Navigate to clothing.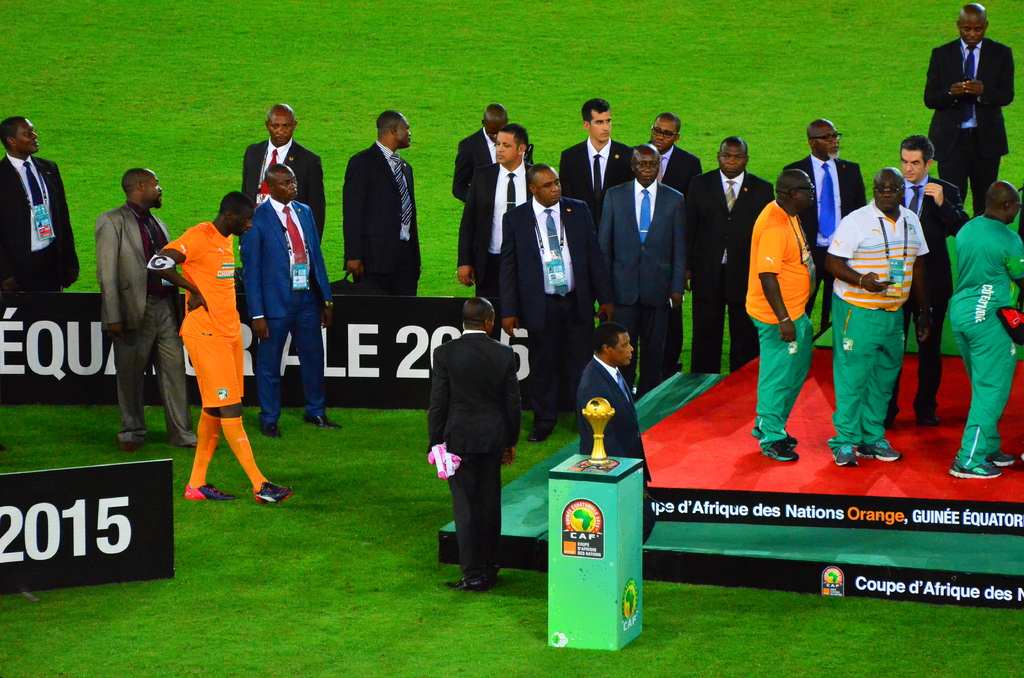
Navigation target: l=827, t=214, r=928, b=449.
